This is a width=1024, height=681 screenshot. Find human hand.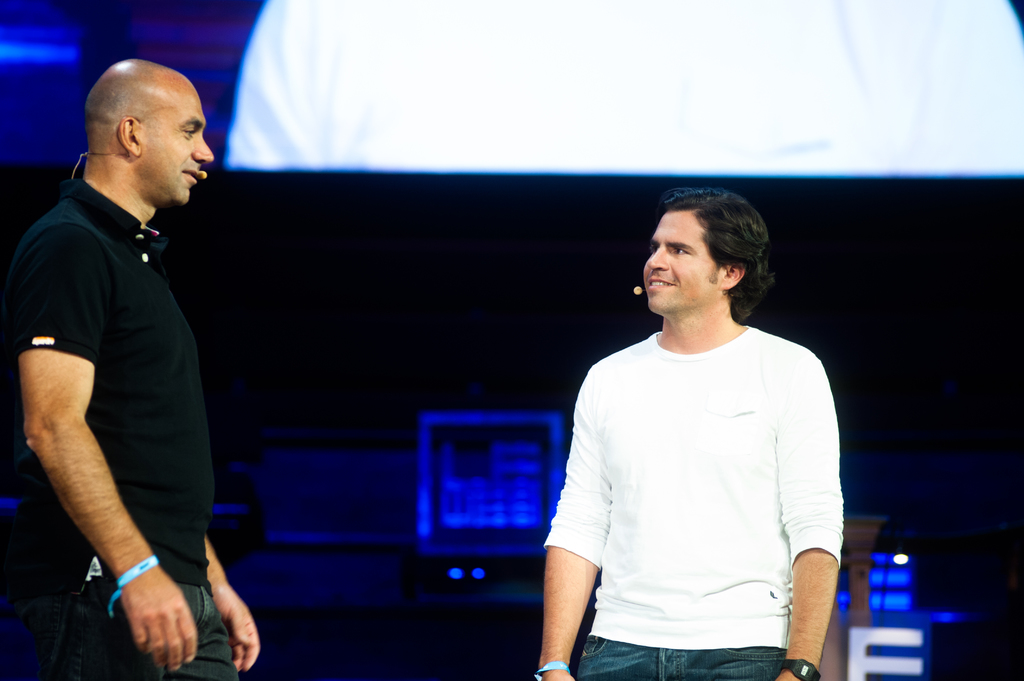
Bounding box: 212, 583, 262, 677.
